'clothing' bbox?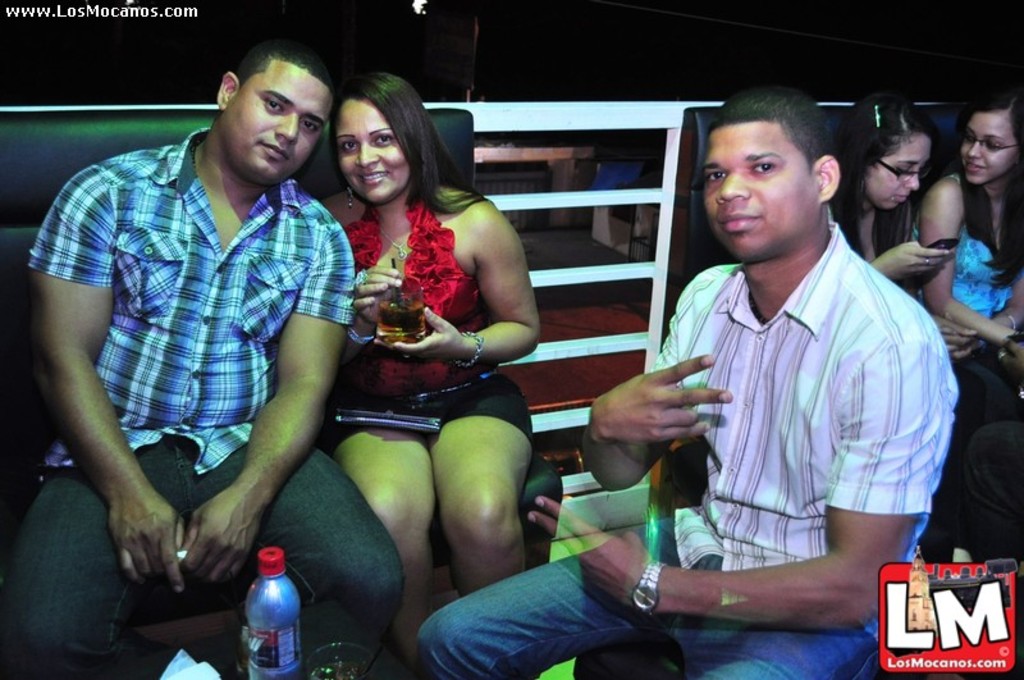
0,127,411,679
